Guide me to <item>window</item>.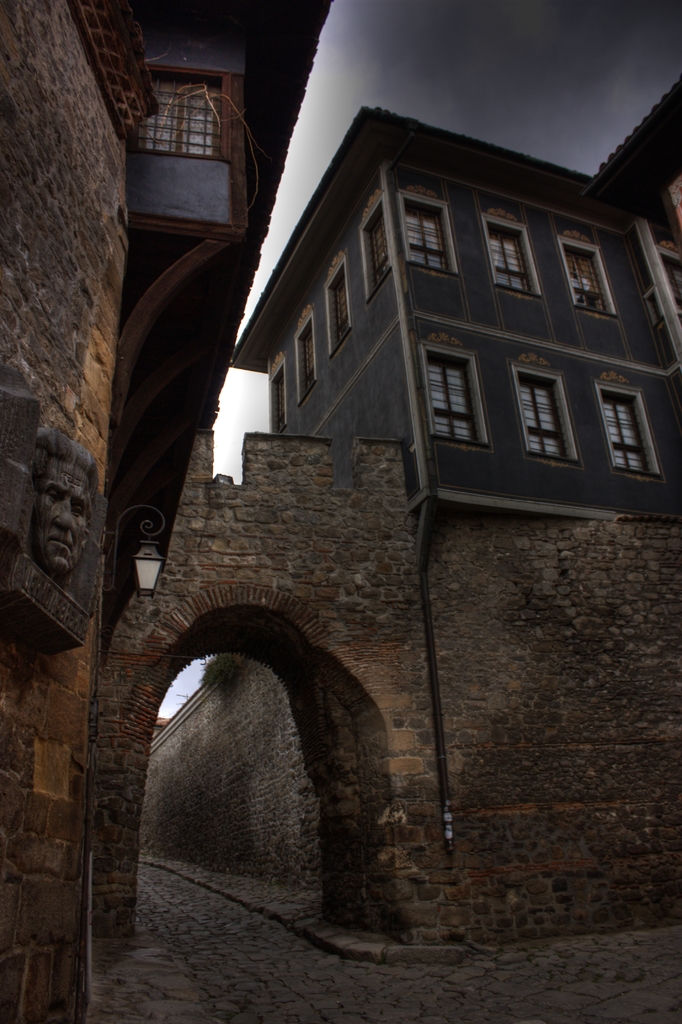
Guidance: left=298, top=319, right=321, bottom=396.
